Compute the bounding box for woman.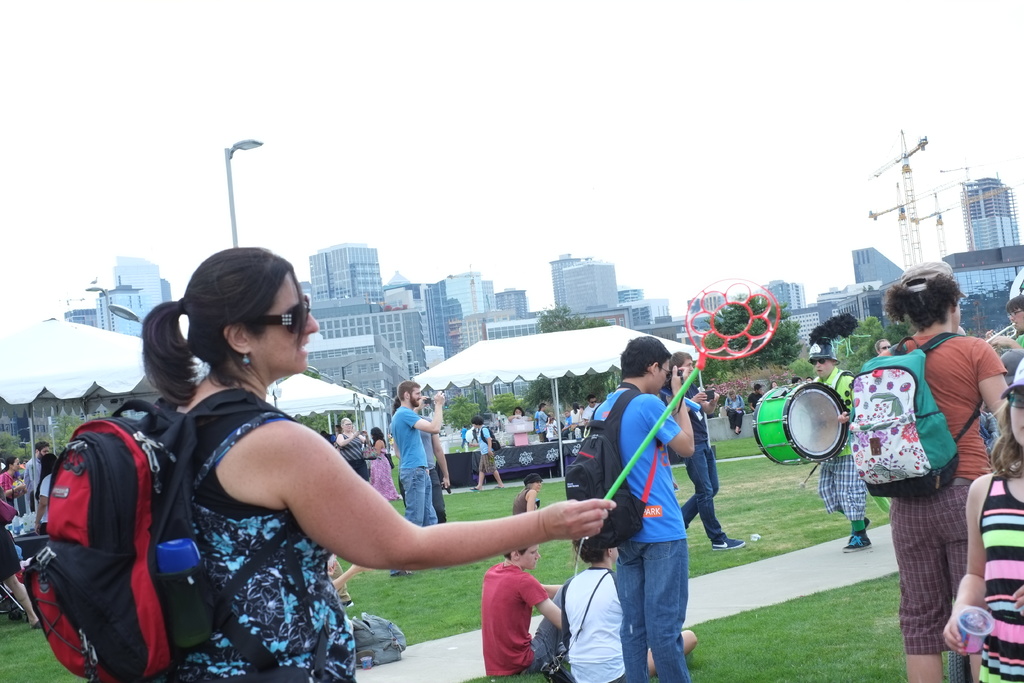
(left=559, top=534, right=701, bottom=682).
